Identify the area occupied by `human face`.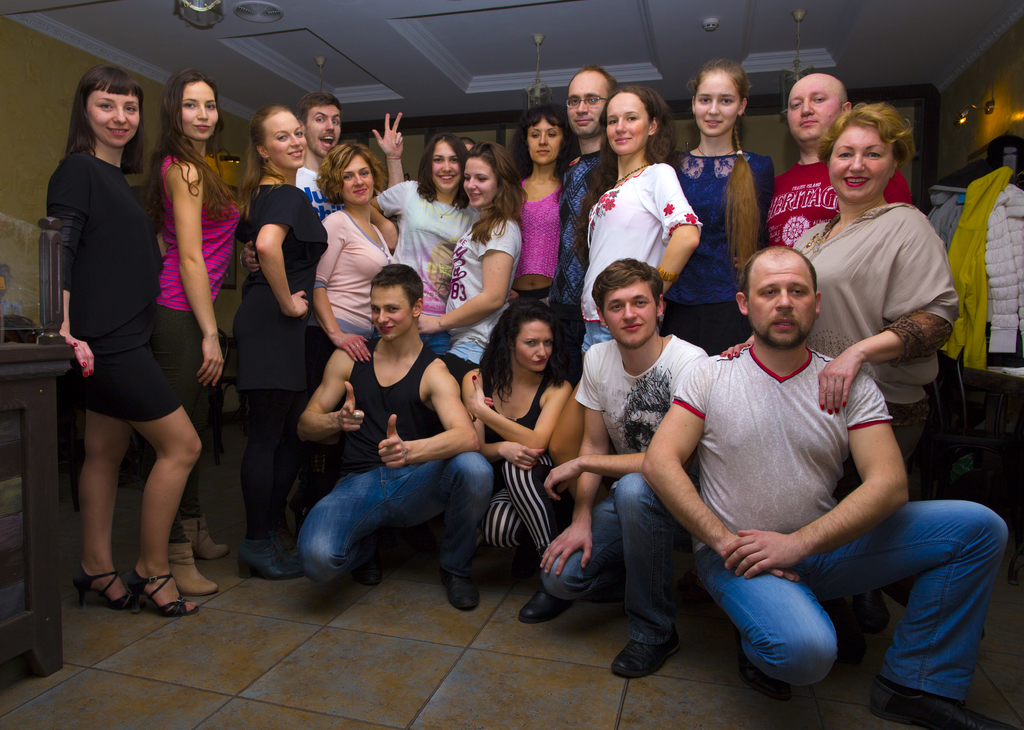
Area: crop(515, 322, 551, 369).
